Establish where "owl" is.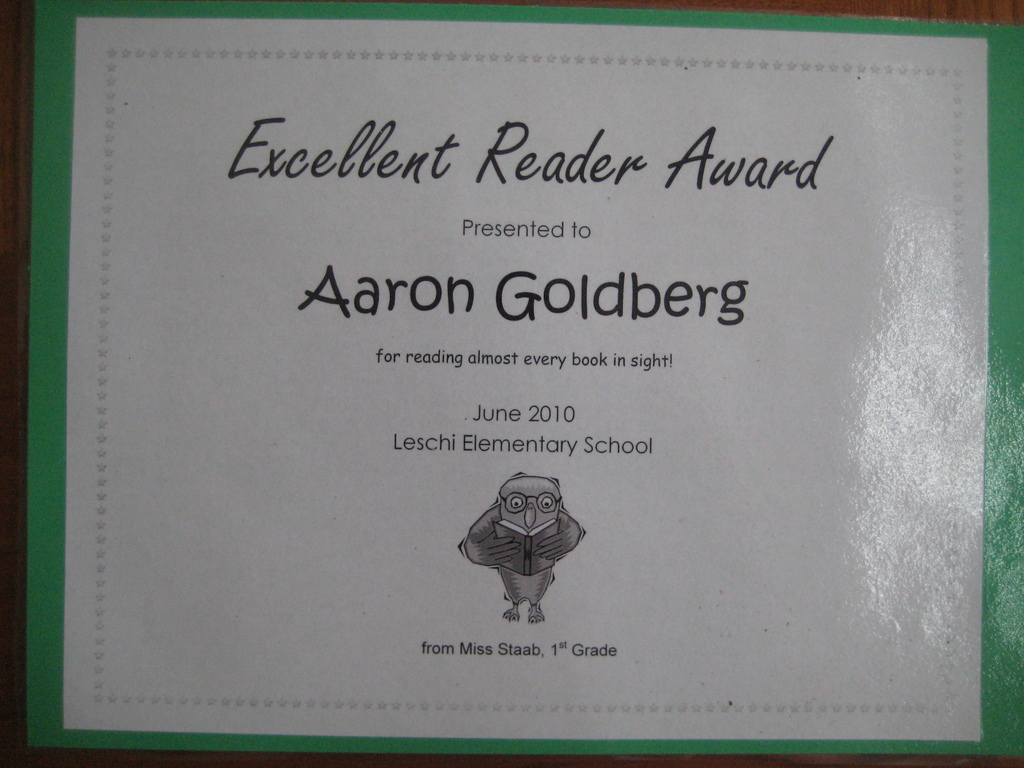
Established at <box>454,470,586,625</box>.
